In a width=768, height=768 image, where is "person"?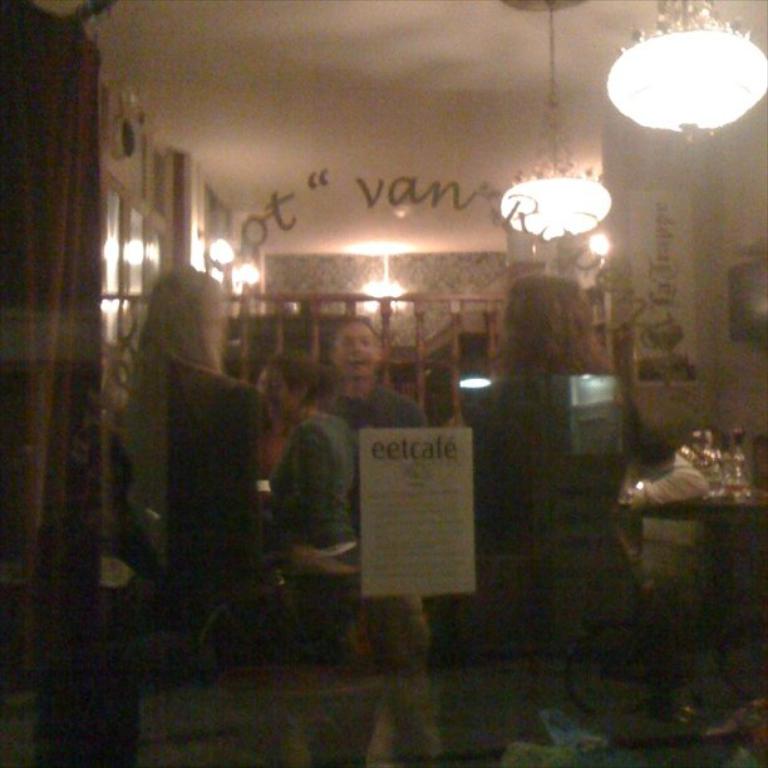
select_region(443, 275, 631, 695).
